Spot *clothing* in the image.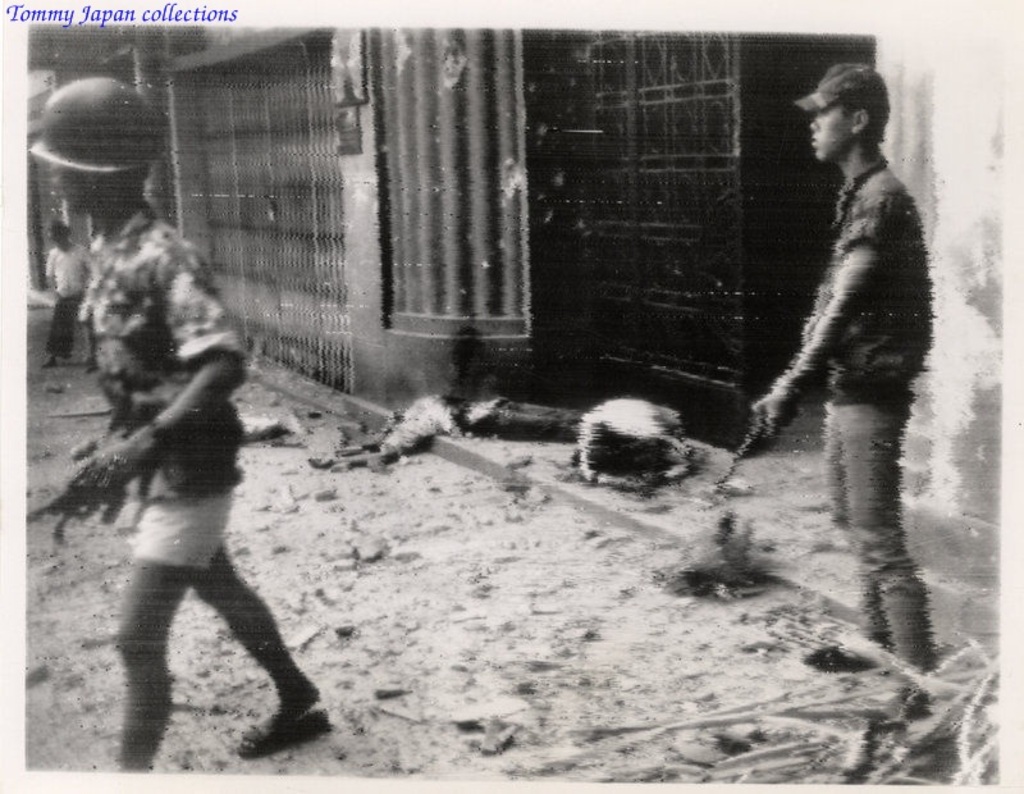
*clothing* found at 817,152,936,675.
